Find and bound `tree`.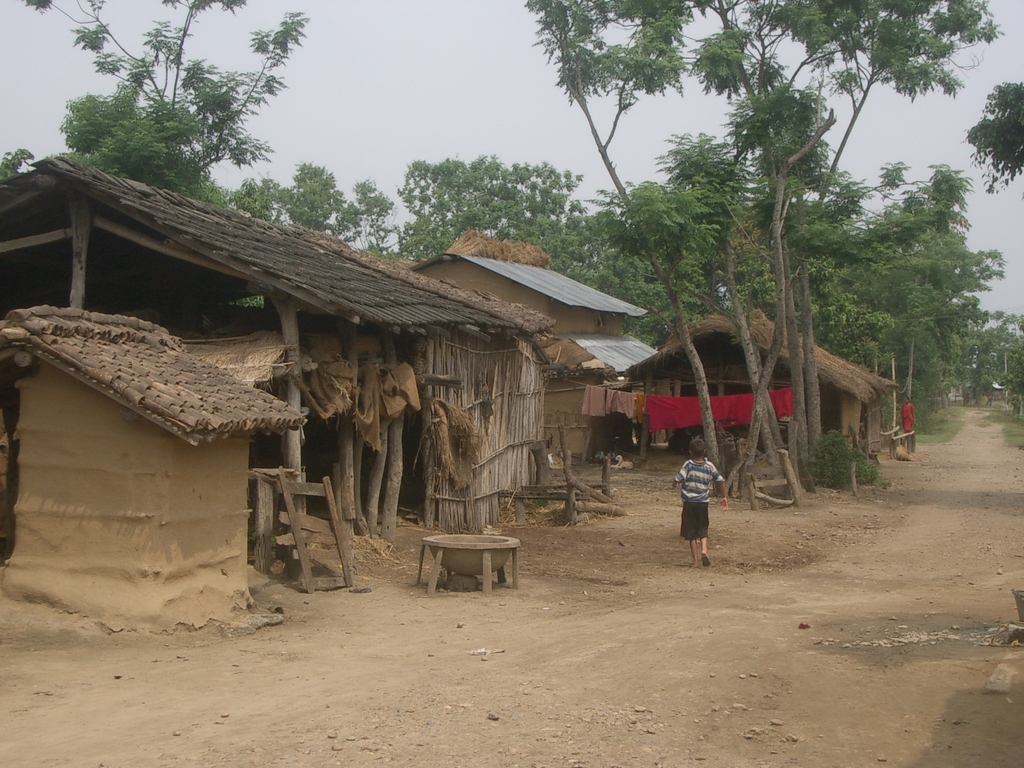
Bound: [x1=567, y1=193, x2=730, y2=357].
